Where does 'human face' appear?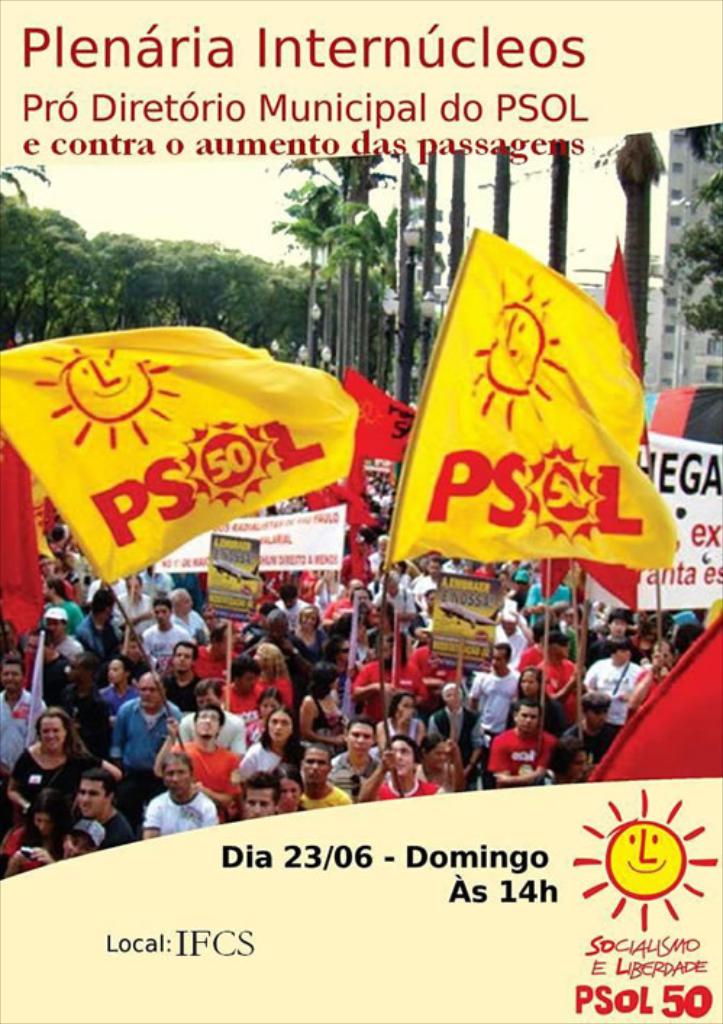
Appears at x1=383 y1=743 x2=411 y2=781.
